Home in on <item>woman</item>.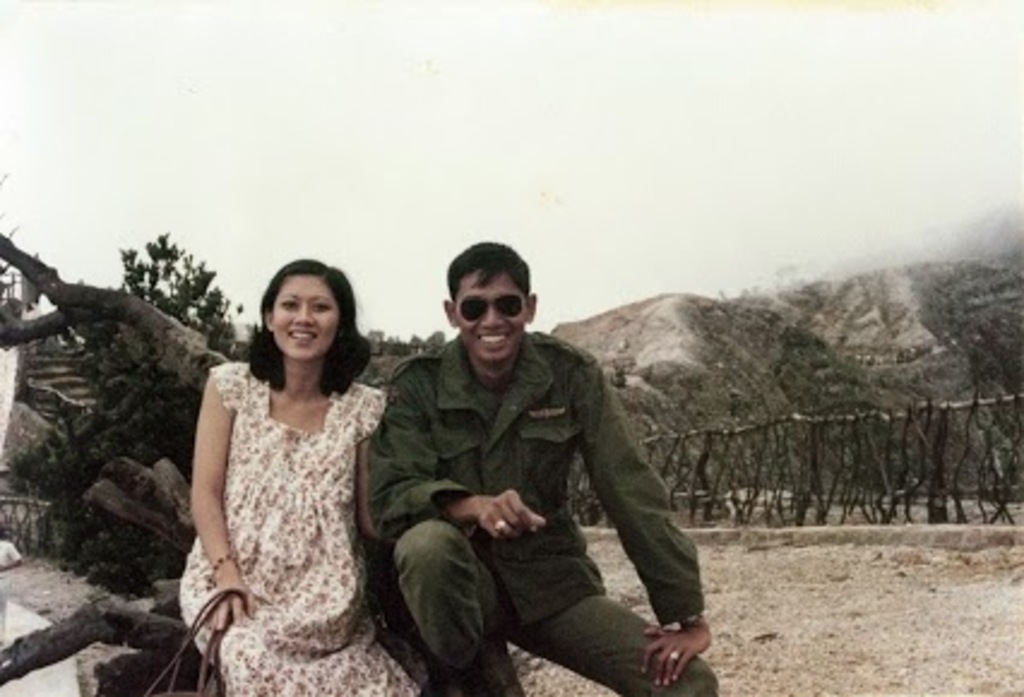
Homed in at (left=183, top=250, right=411, bottom=690).
